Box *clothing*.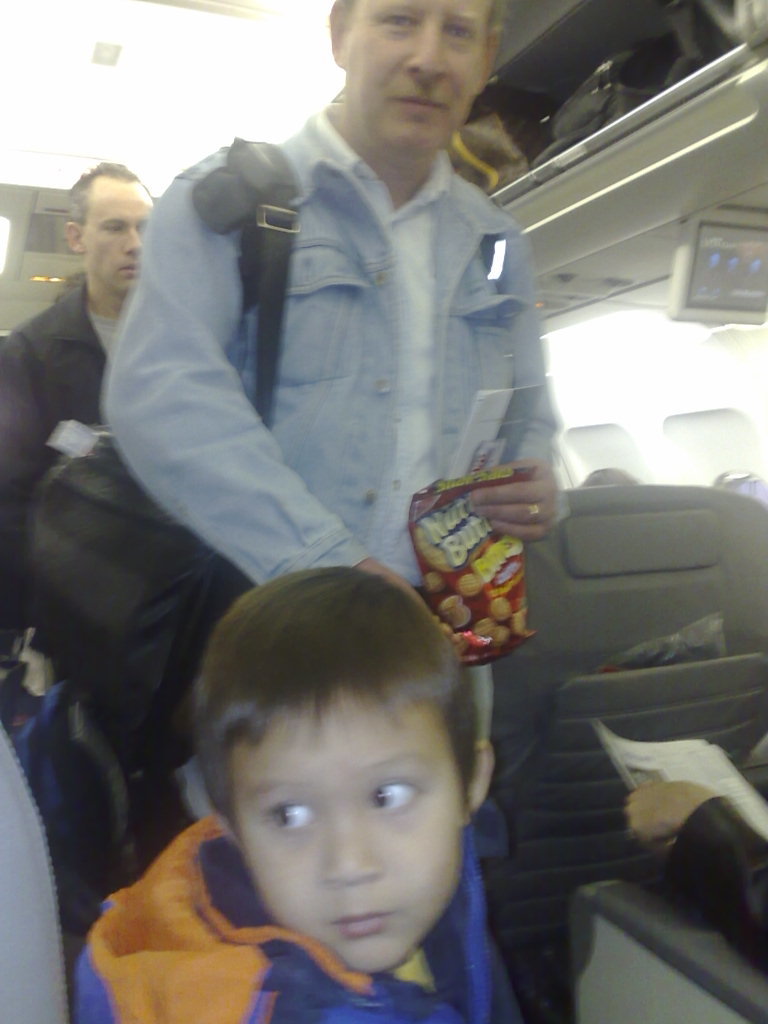
locate(78, 76, 581, 677).
